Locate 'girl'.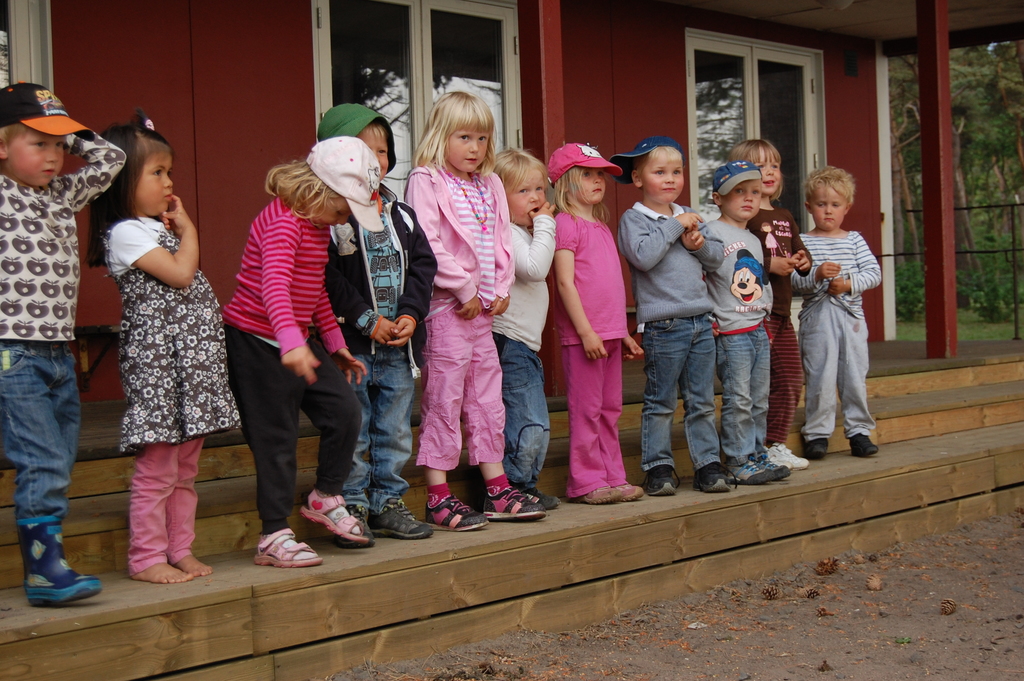
Bounding box: left=399, top=93, right=550, bottom=532.
